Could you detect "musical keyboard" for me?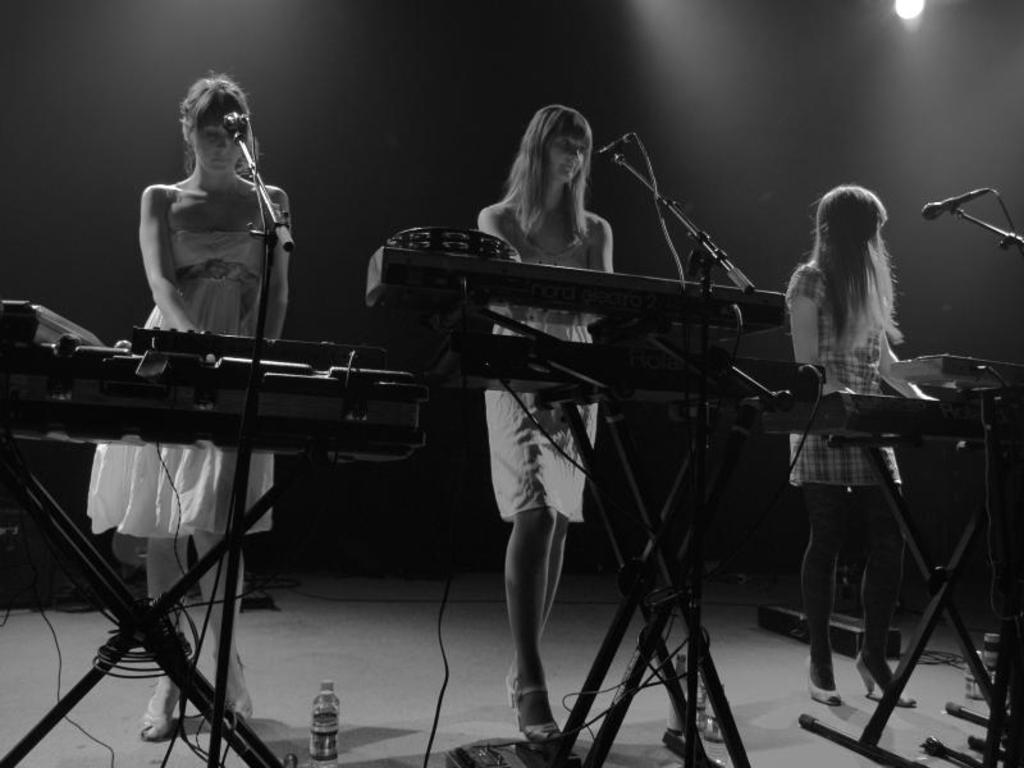
Detection result: left=361, top=229, right=792, bottom=305.
